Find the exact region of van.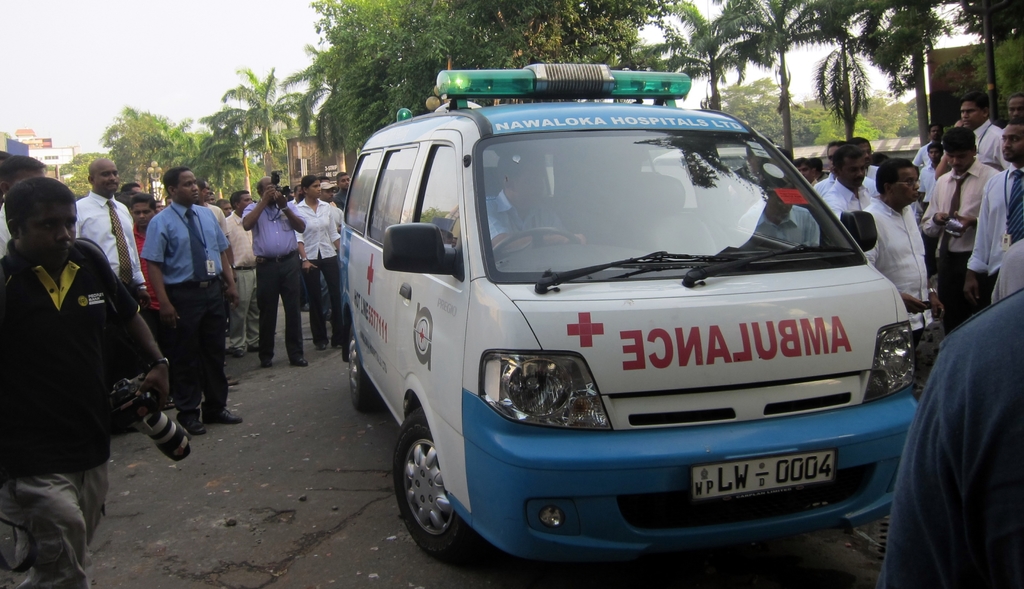
Exact region: (x1=337, y1=59, x2=921, y2=561).
